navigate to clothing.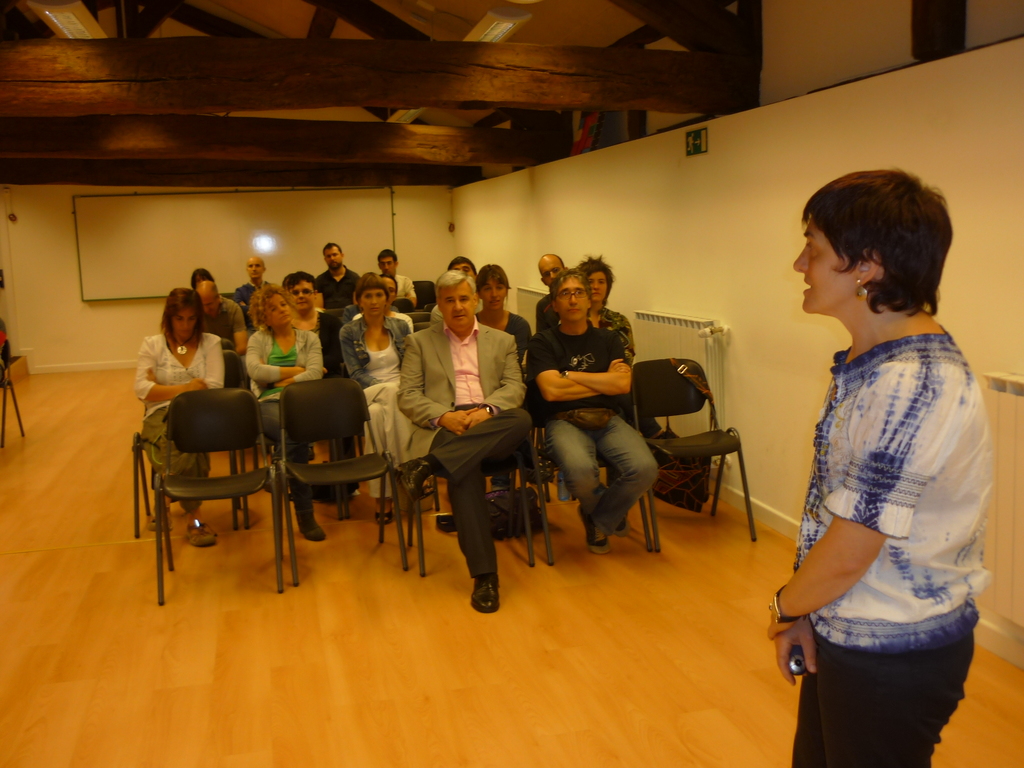
Navigation target: bbox(228, 274, 282, 309).
